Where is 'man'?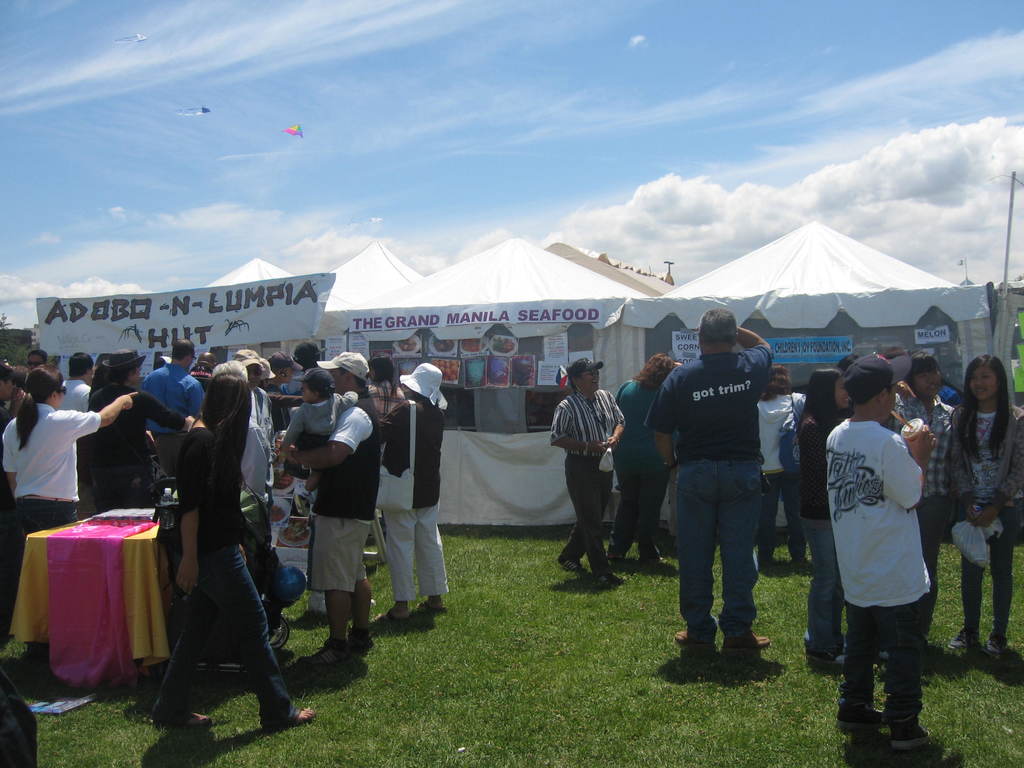
{"x1": 808, "y1": 351, "x2": 946, "y2": 739}.
